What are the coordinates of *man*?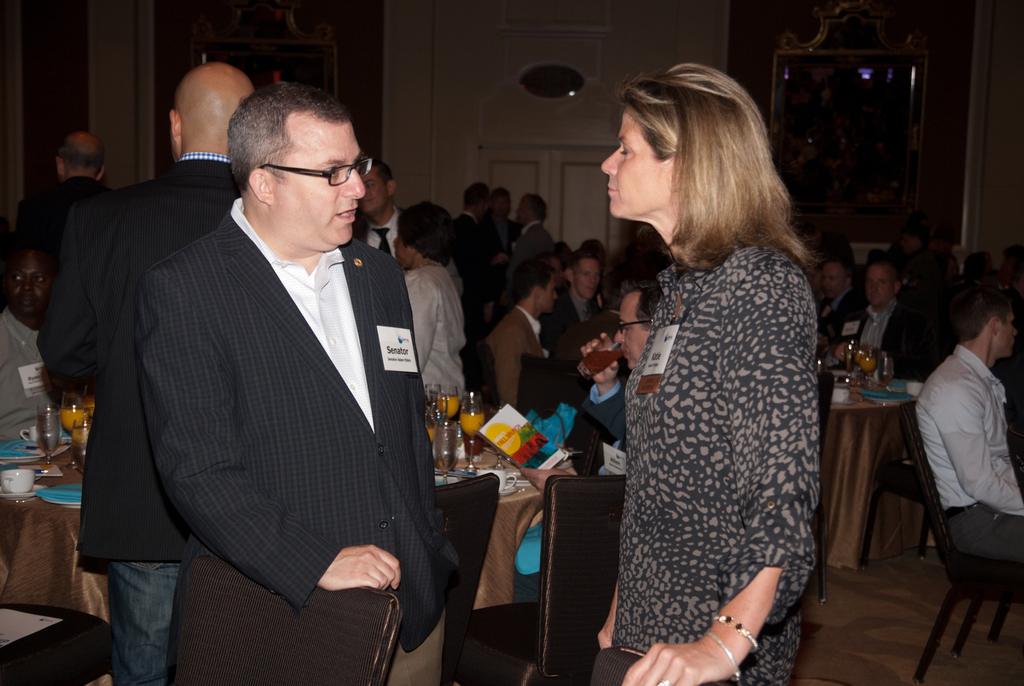
x1=541, y1=252, x2=602, y2=348.
